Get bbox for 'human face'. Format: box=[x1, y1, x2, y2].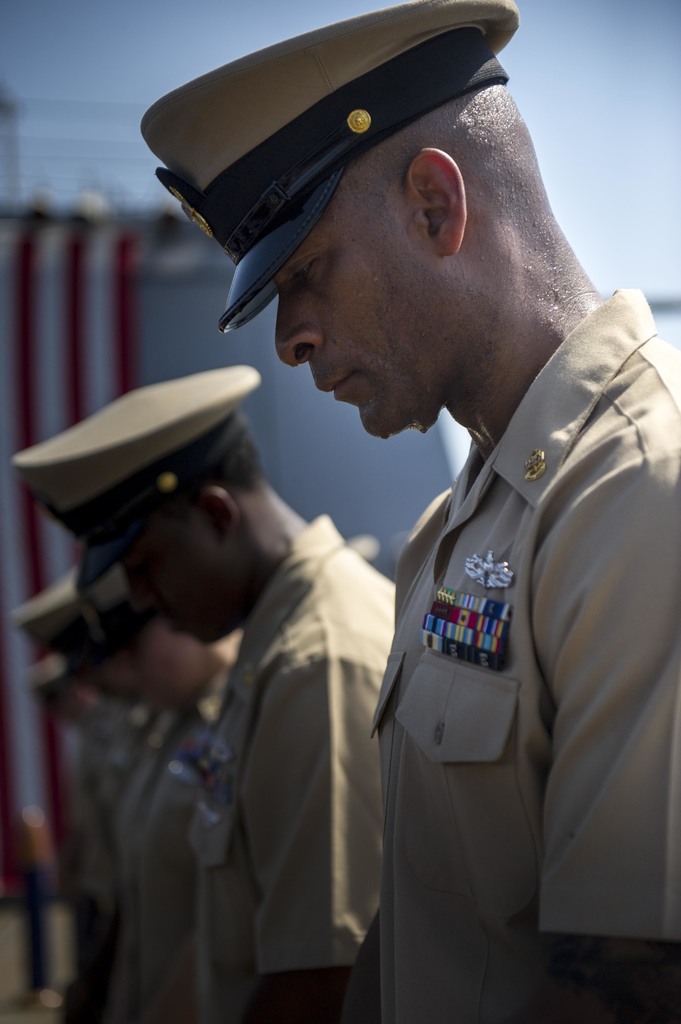
box=[125, 516, 218, 653].
